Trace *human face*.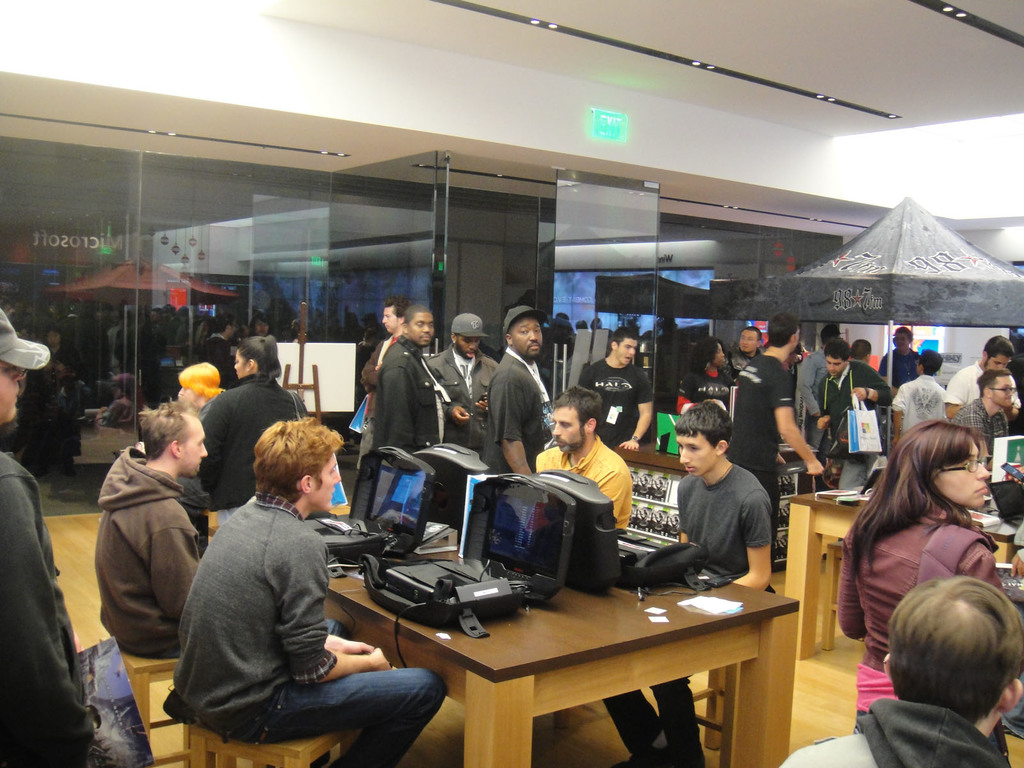
Traced to select_region(931, 436, 991, 511).
